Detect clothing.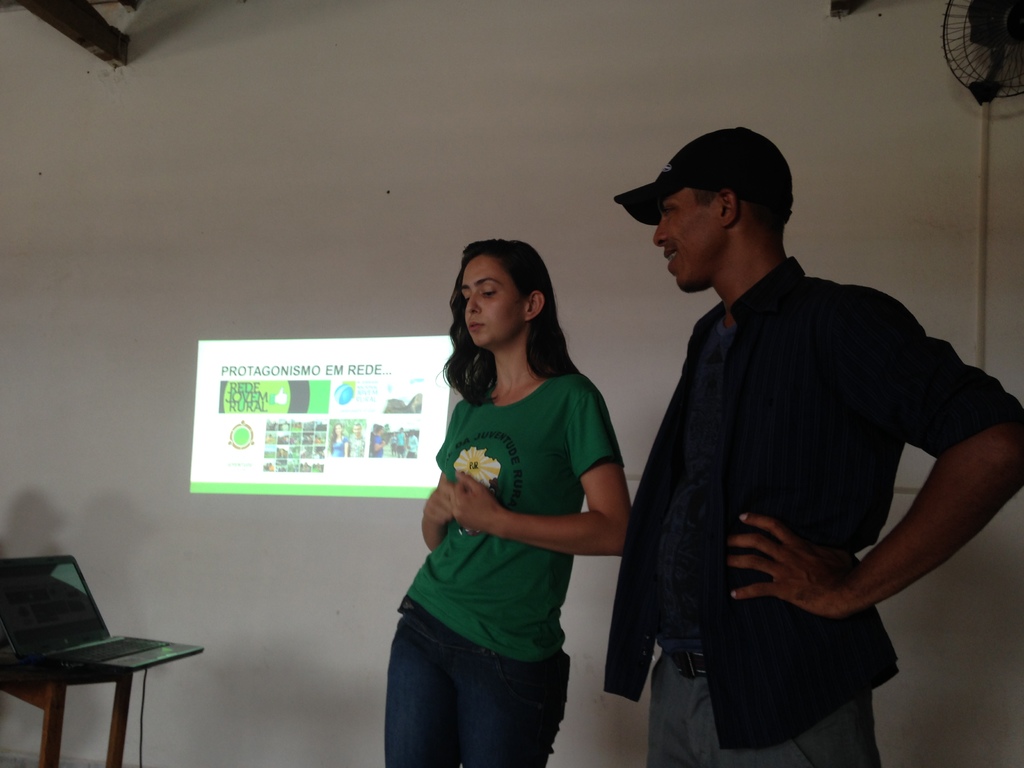
Detected at [396, 366, 625, 767].
